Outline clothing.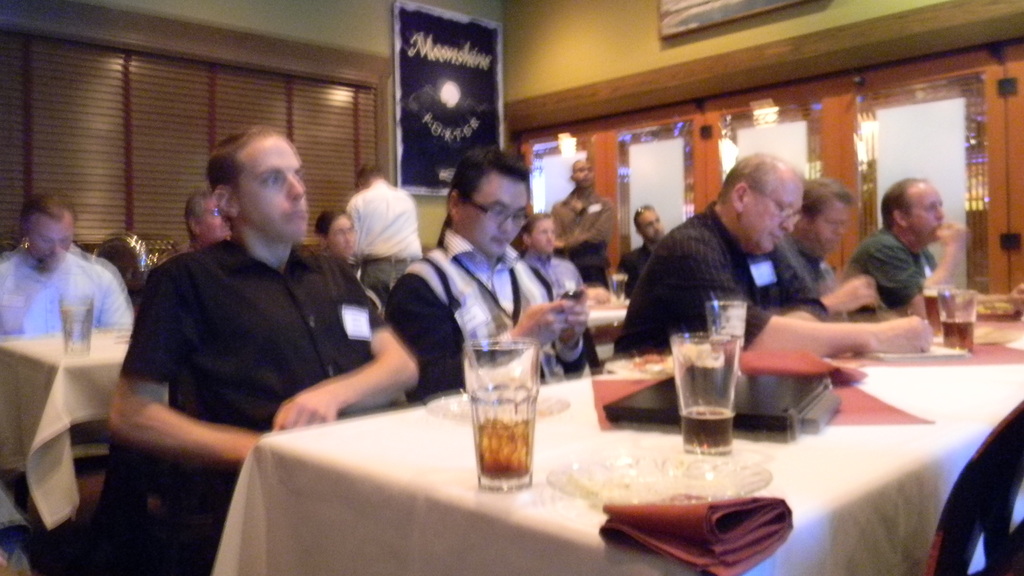
Outline: 0 250 133 340.
